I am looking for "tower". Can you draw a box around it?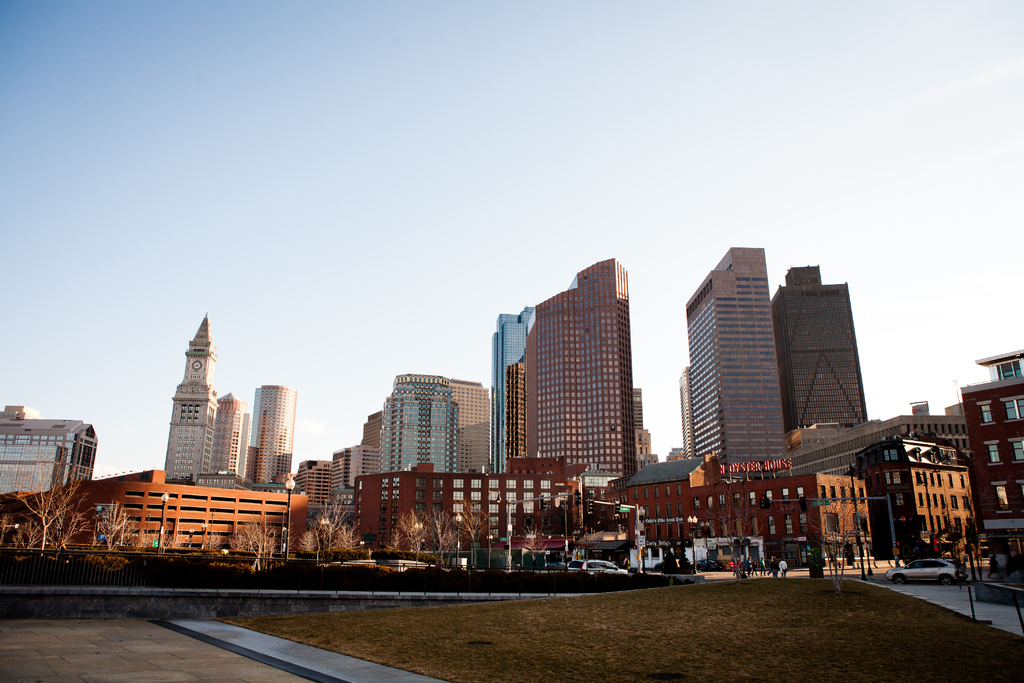
Sure, the bounding box is [771, 262, 866, 436].
